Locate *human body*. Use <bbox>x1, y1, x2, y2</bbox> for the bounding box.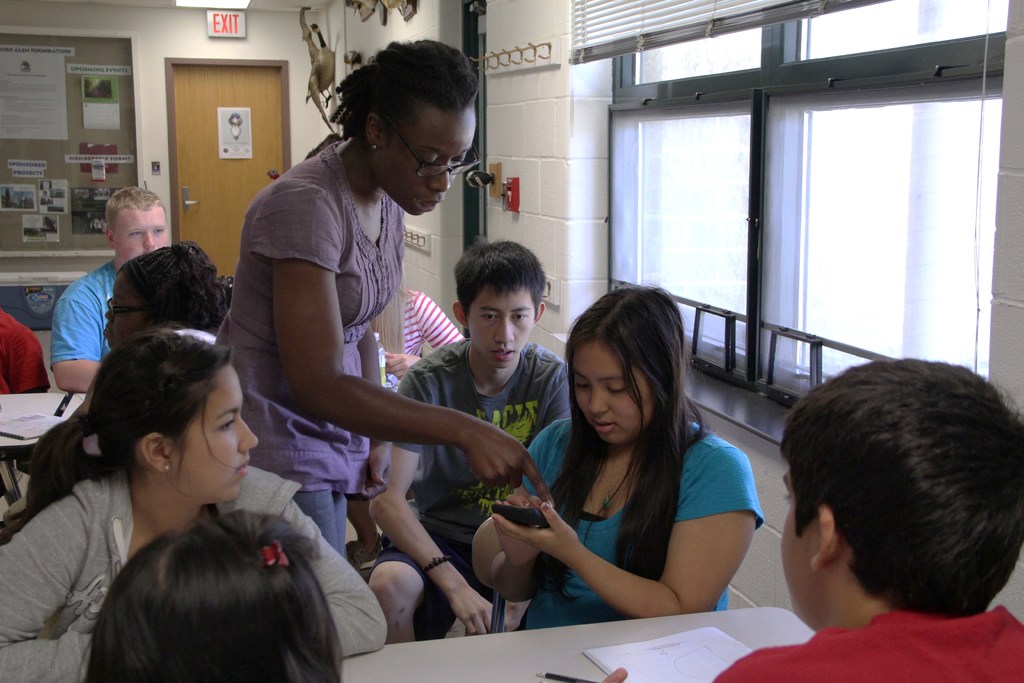
<bbox>381, 287, 469, 383</bbox>.
